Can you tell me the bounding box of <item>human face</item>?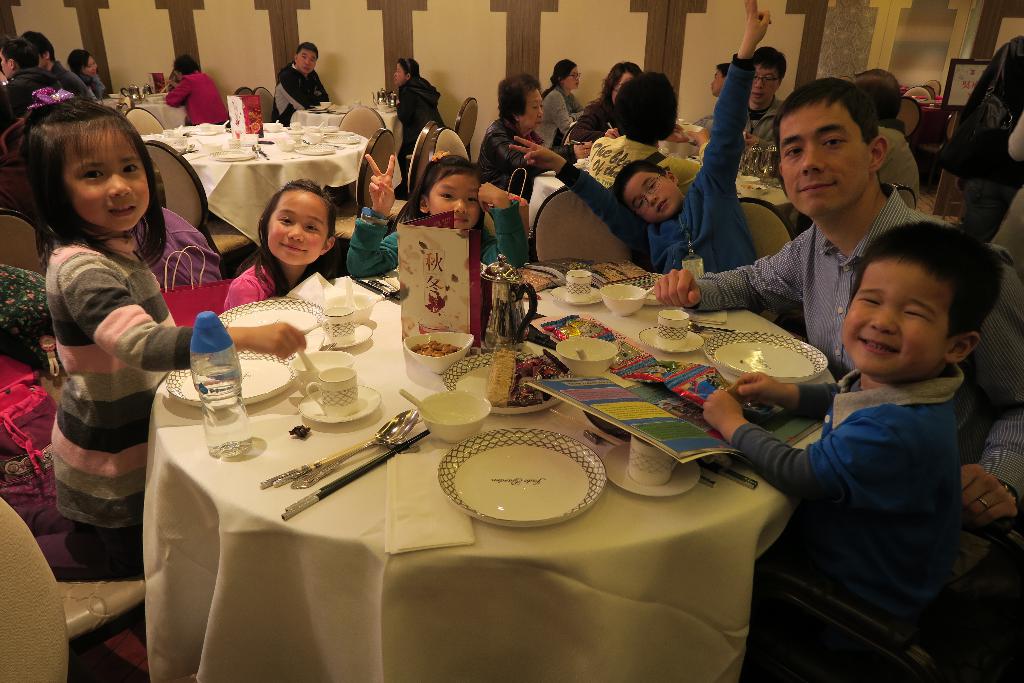
<box>426,176,481,235</box>.
